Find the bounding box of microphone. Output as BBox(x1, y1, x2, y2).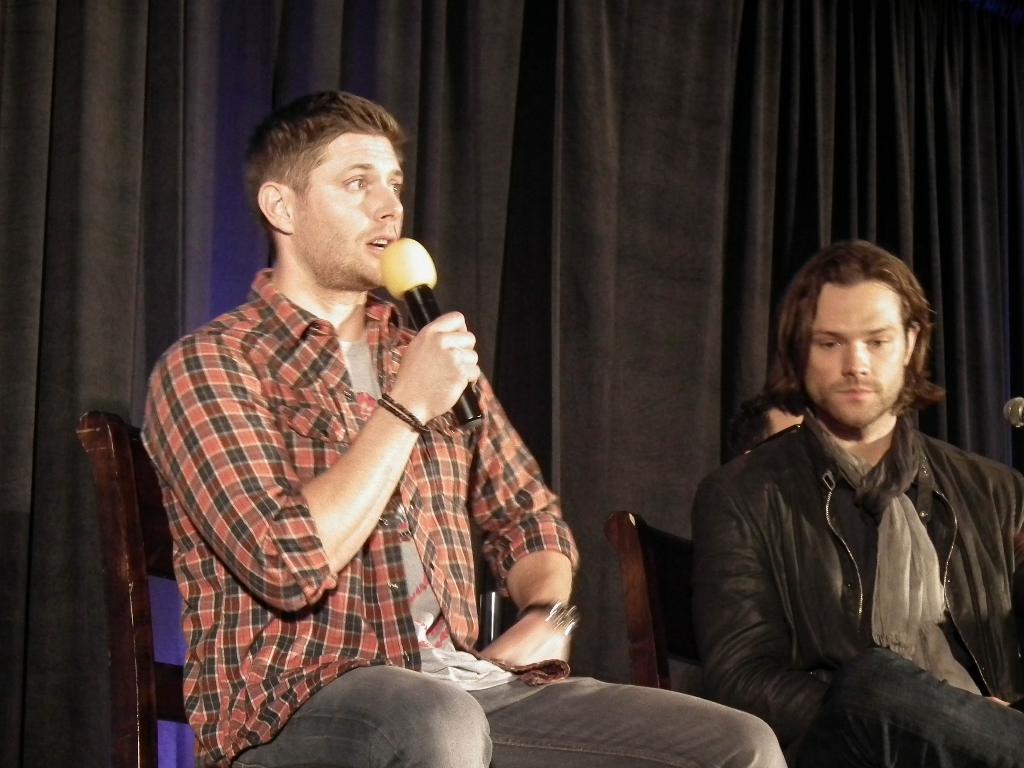
BBox(358, 265, 500, 446).
